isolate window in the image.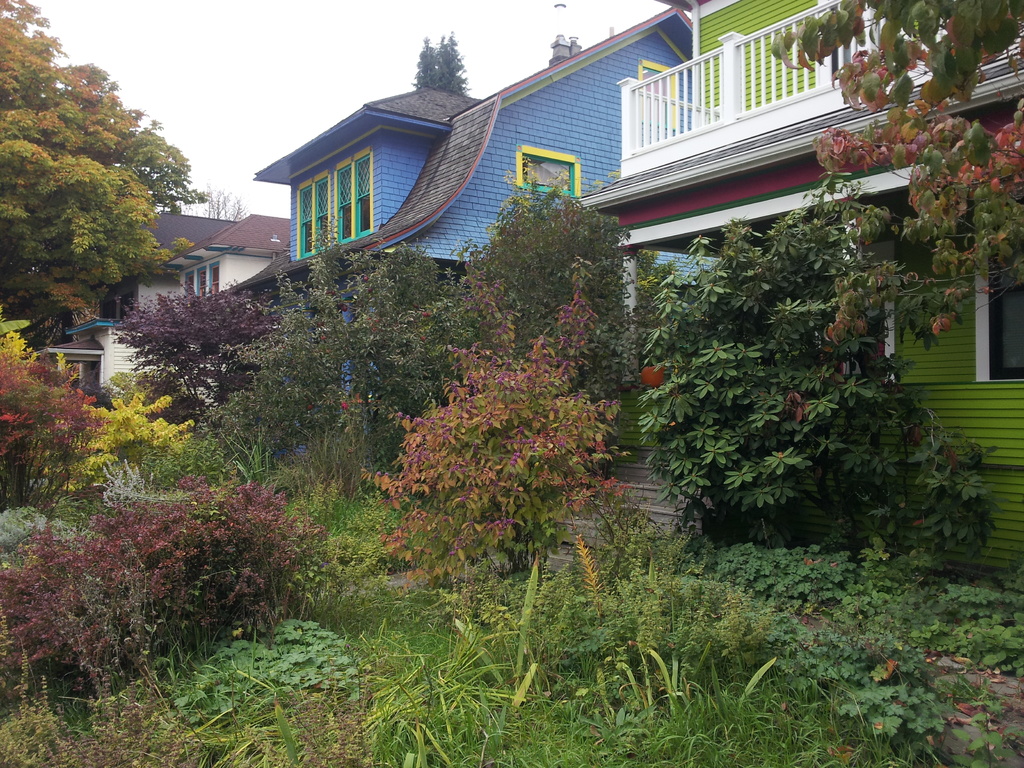
Isolated region: (973, 225, 1023, 384).
